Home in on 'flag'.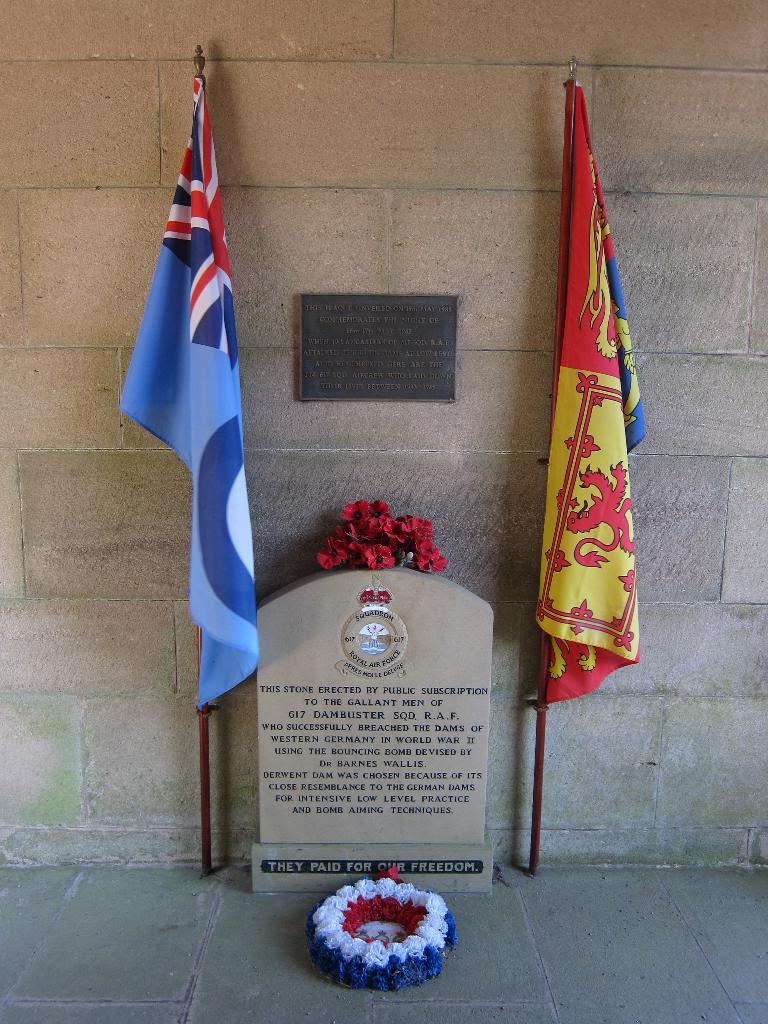
Homed in at BBox(120, 44, 267, 778).
